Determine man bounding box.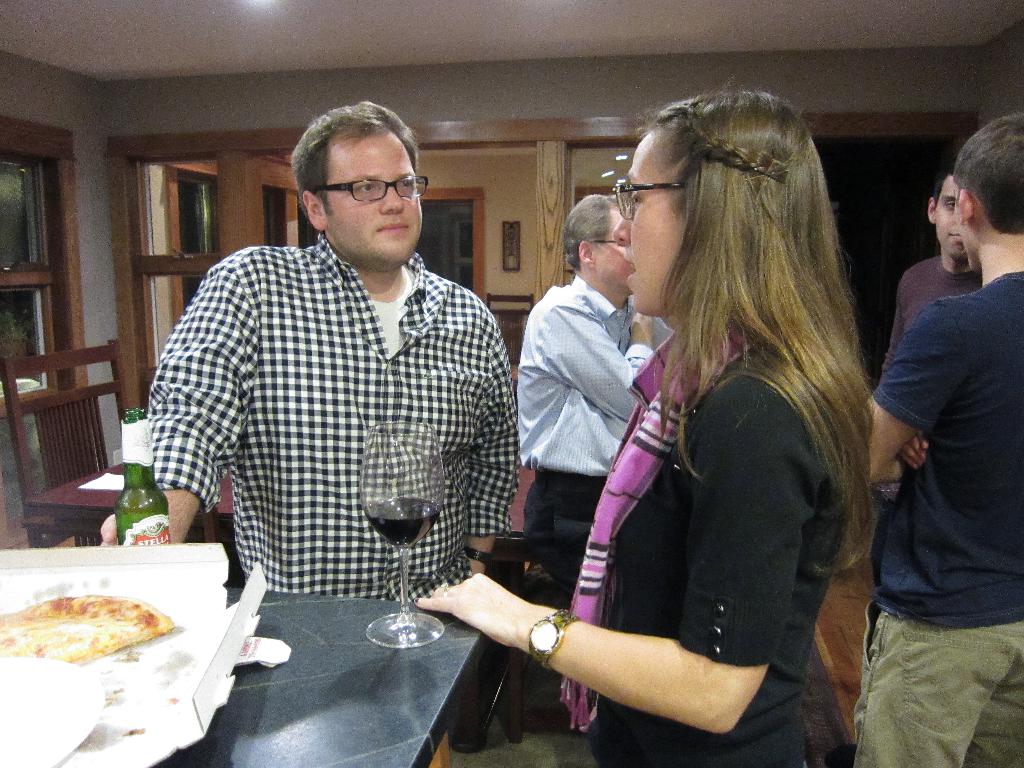
Determined: crop(871, 166, 979, 551).
